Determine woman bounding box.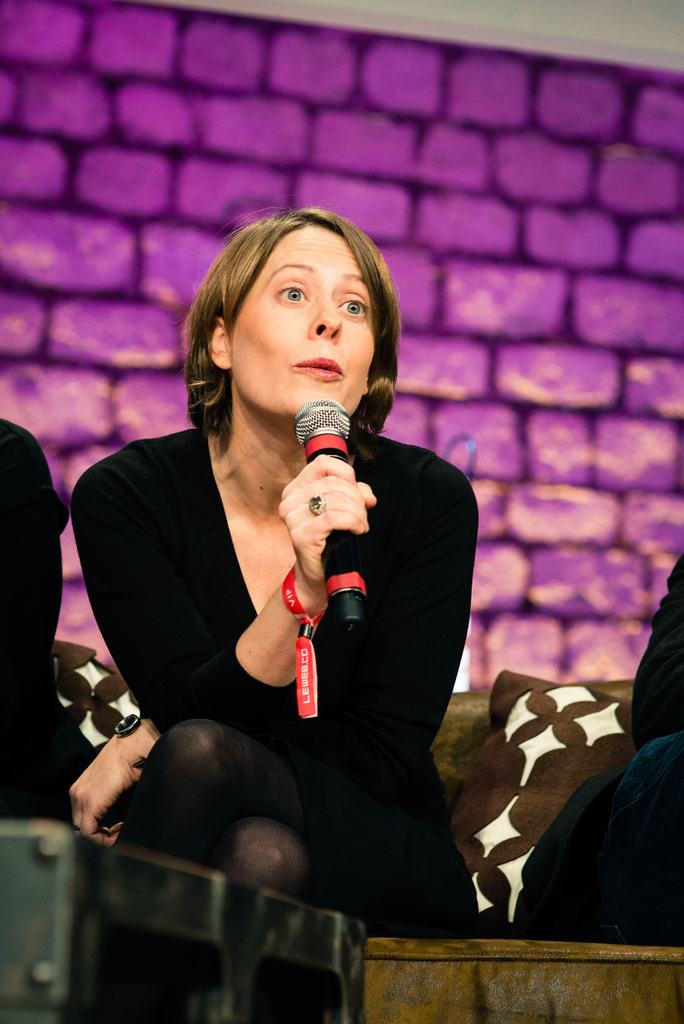
Determined: select_region(61, 218, 489, 944).
